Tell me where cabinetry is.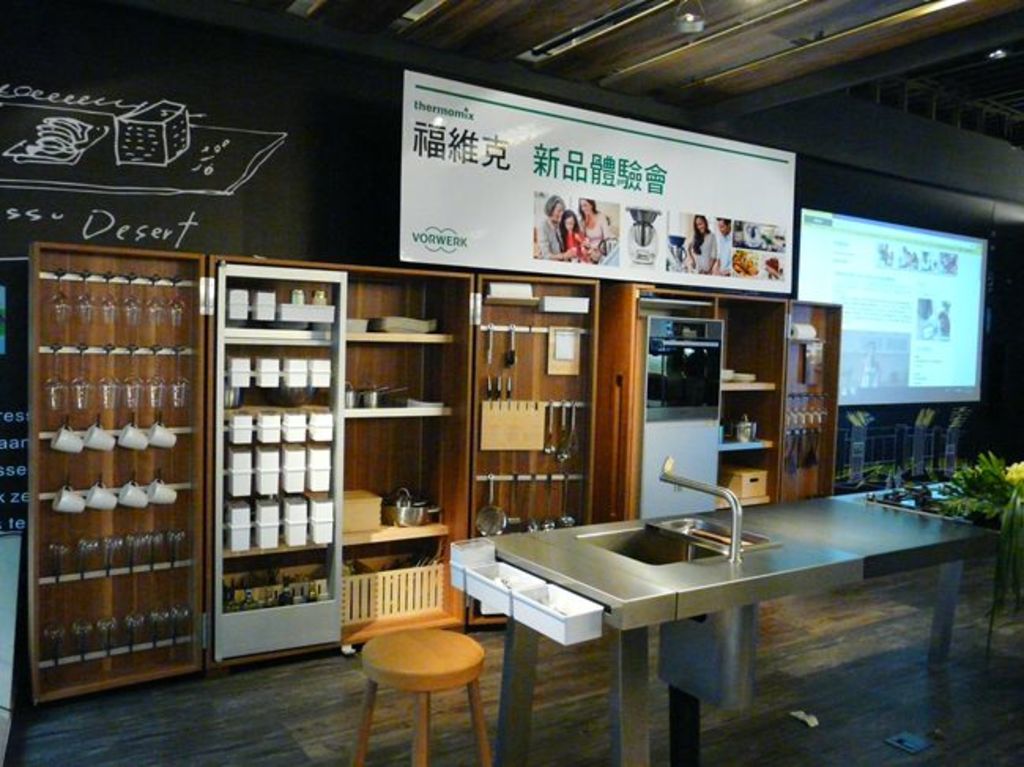
cabinetry is at pyautogui.locateOnScreen(785, 302, 851, 502).
